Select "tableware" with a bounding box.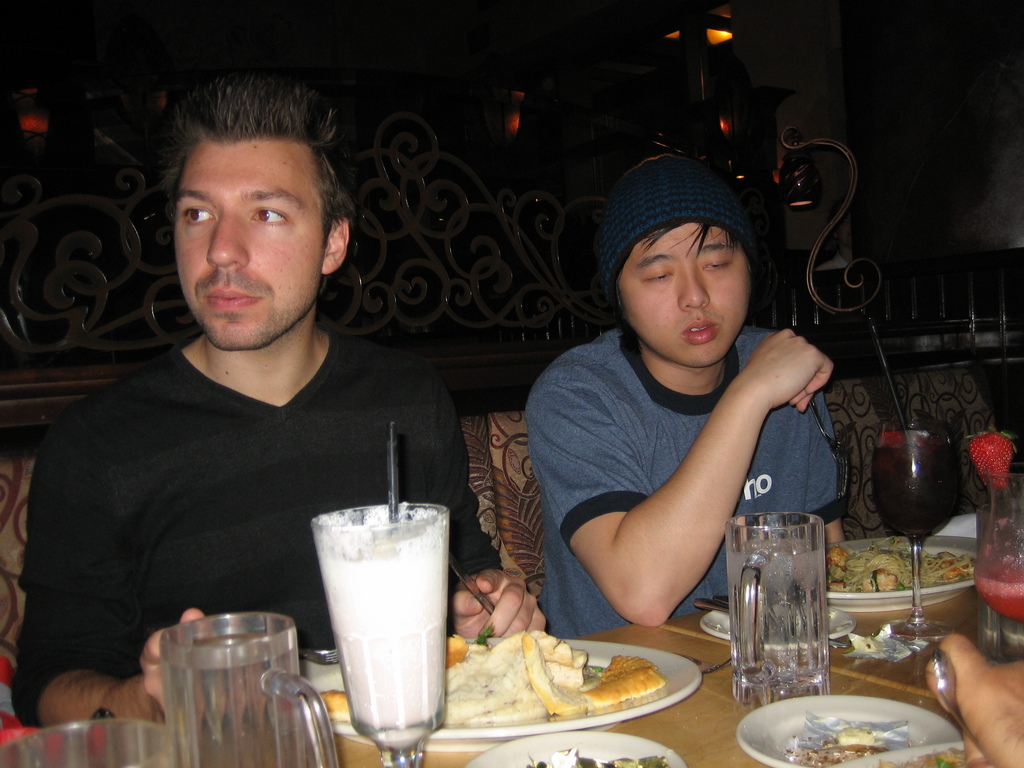
[161, 610, 334, 767].
